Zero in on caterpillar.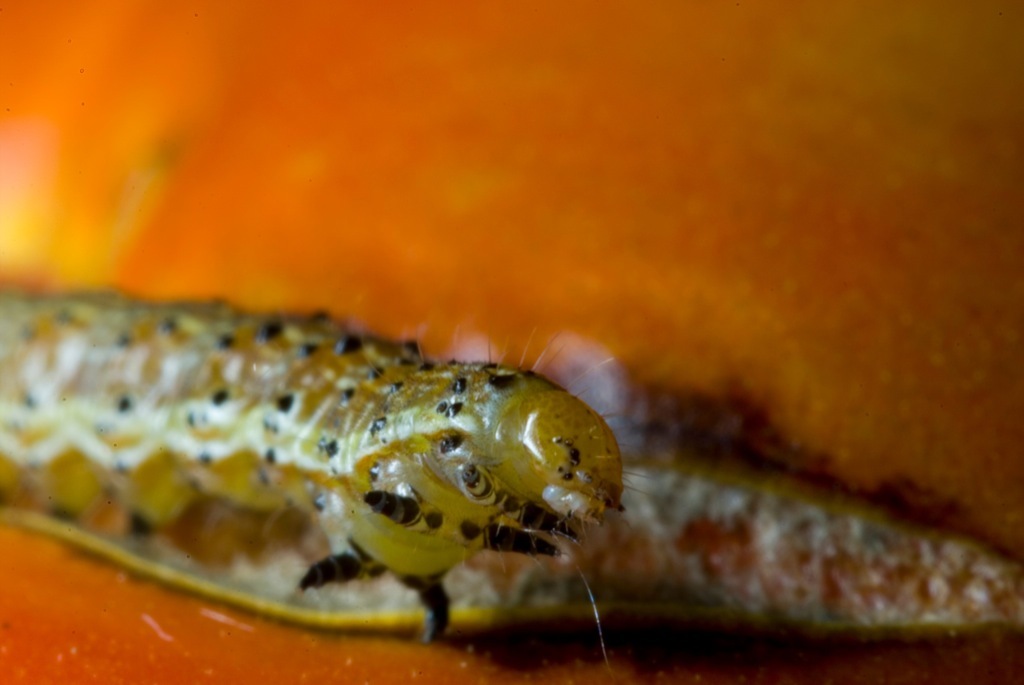
Zeroed in: (x1=10, y1=262, x2=657, y2=662).
